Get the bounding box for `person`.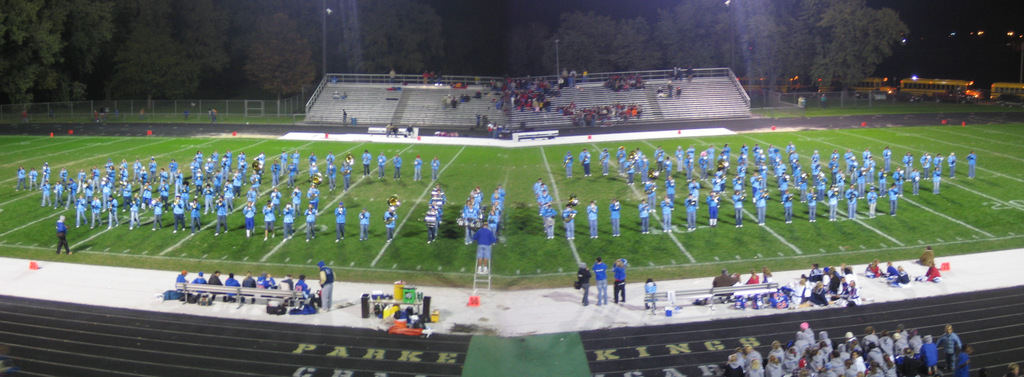
[880,176,897,210].
